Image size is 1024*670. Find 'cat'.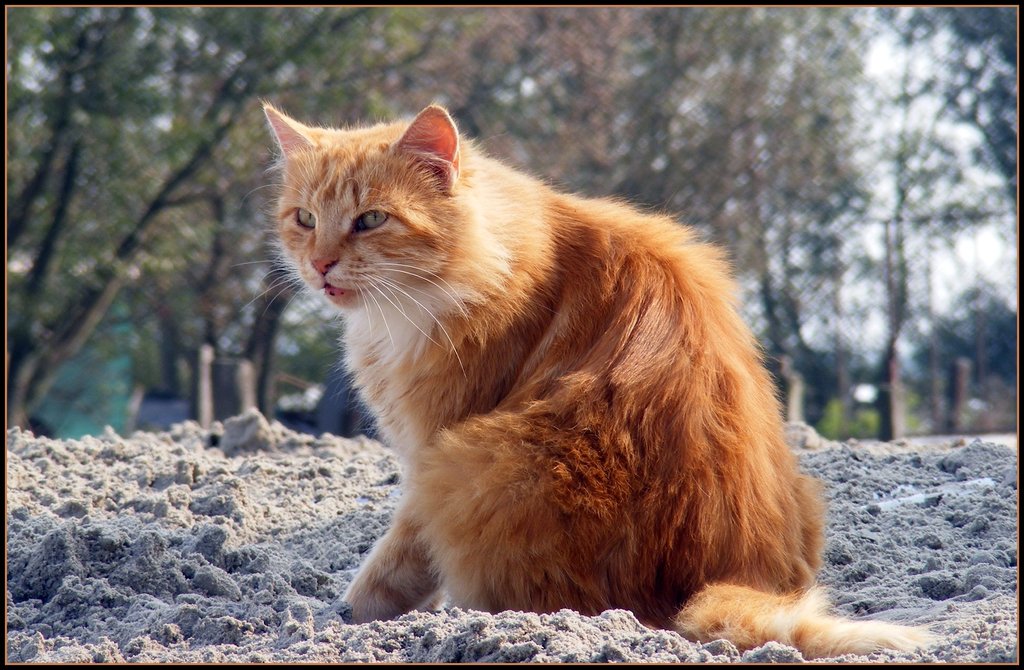
225 97 948 662.
